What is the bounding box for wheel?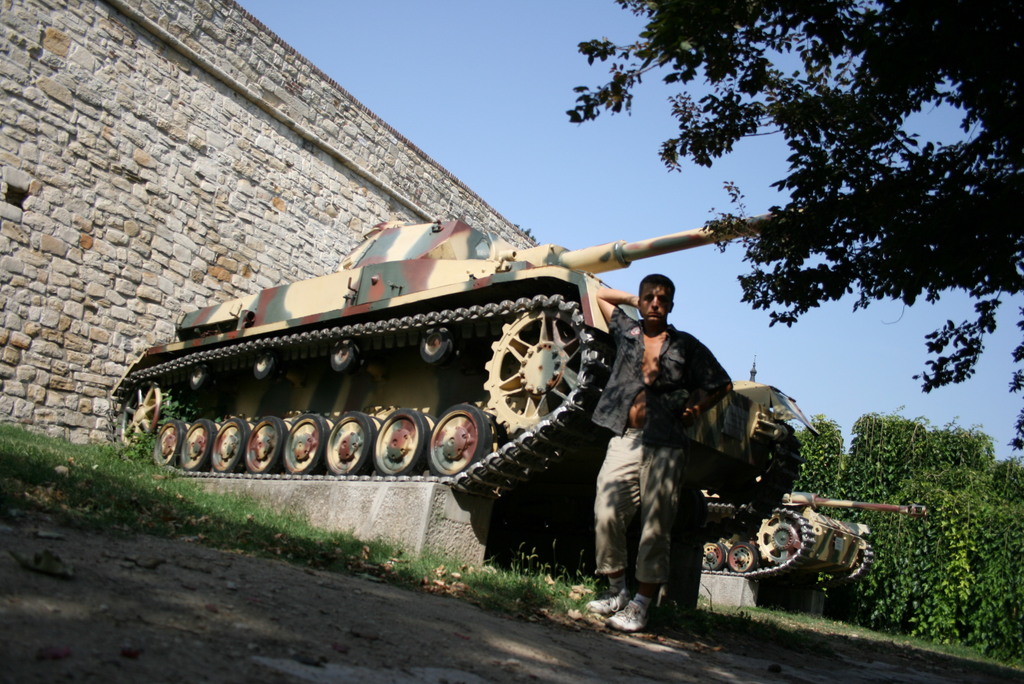
326:411:374:474.
